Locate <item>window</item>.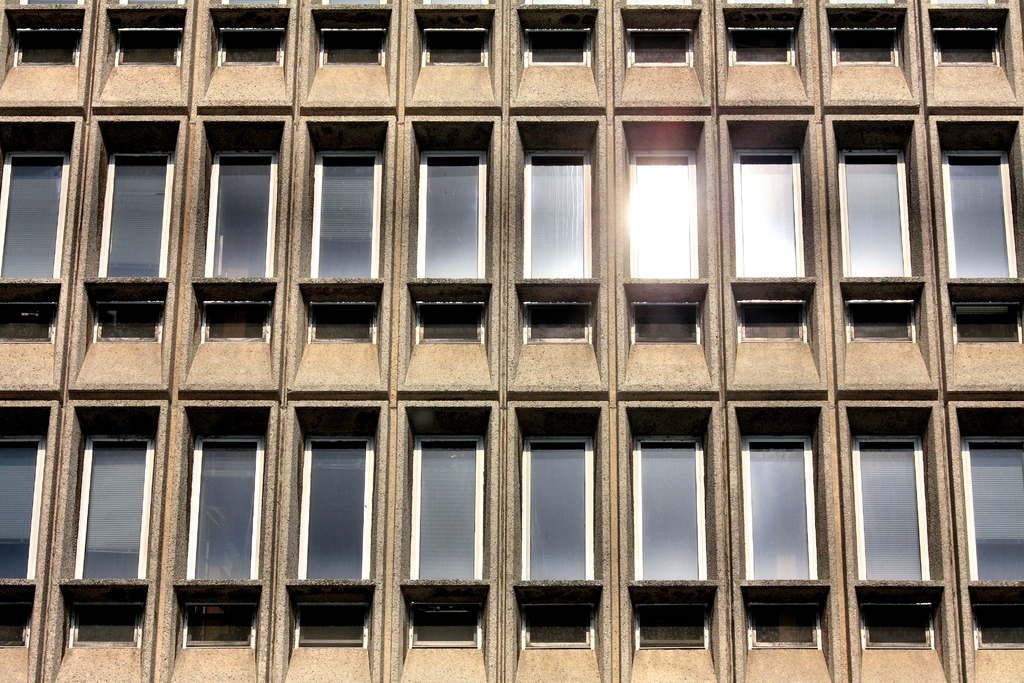
Bounding box: (0, 148, 66, 283).
